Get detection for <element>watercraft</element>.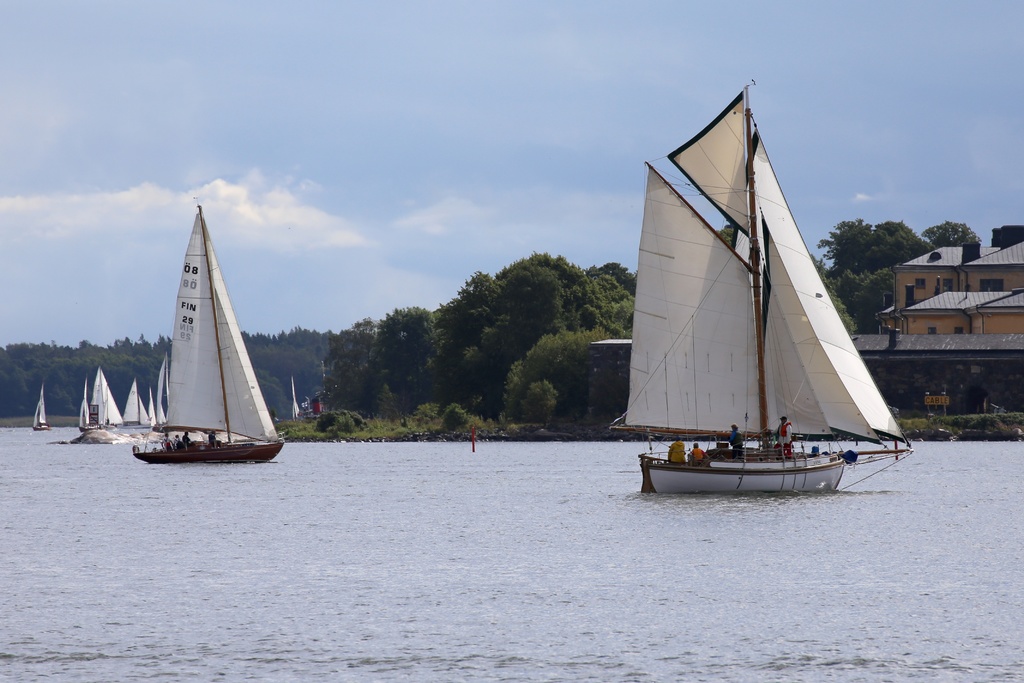
Detection: x1=122, y1=404, x2=154, y2=431.
